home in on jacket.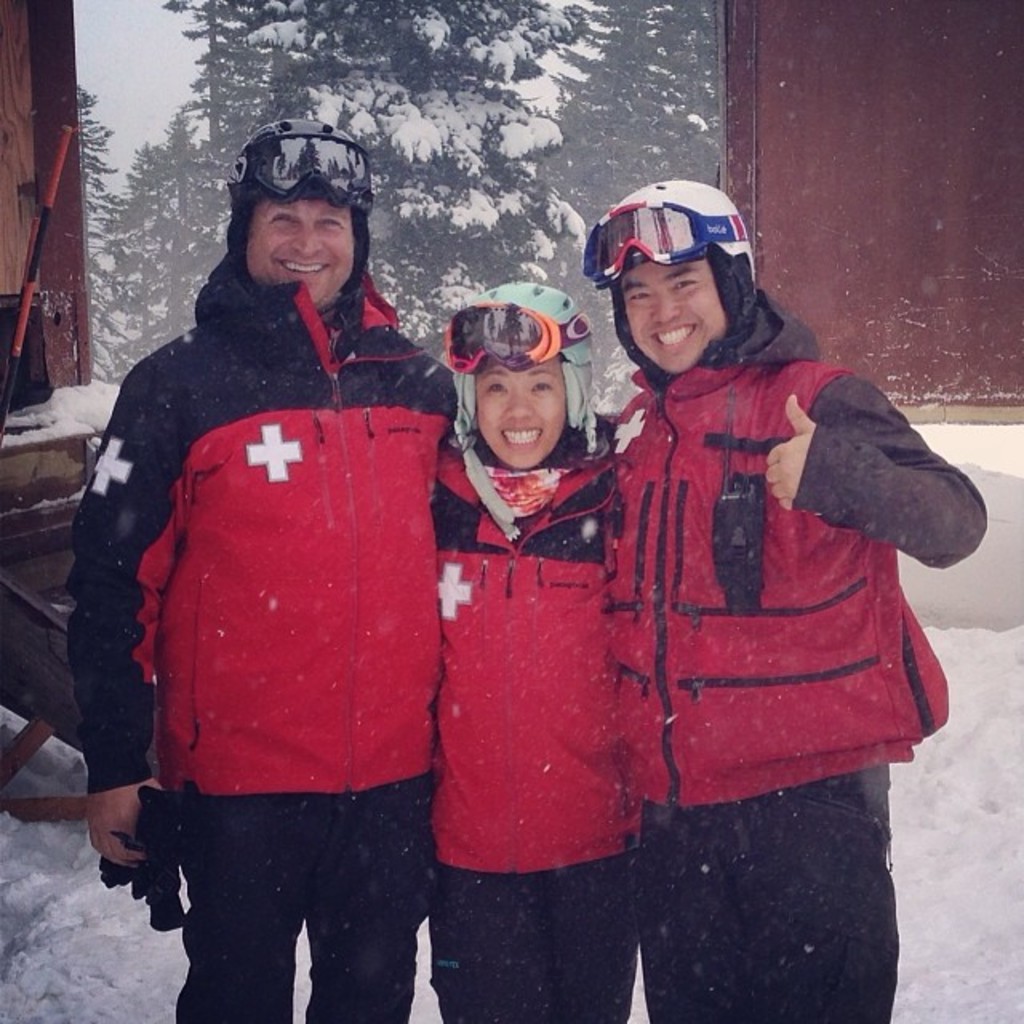
Homed in at [x1=518, y1=208, x2=955, y2=813].
